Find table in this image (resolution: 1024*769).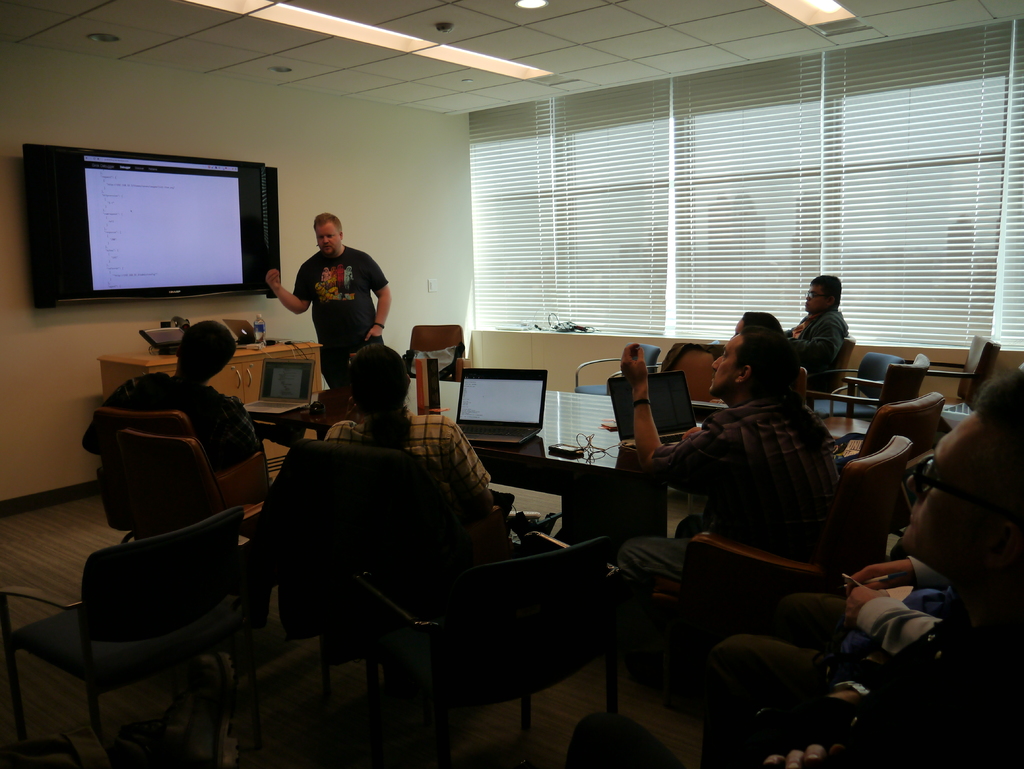
(273,382,694,546).
